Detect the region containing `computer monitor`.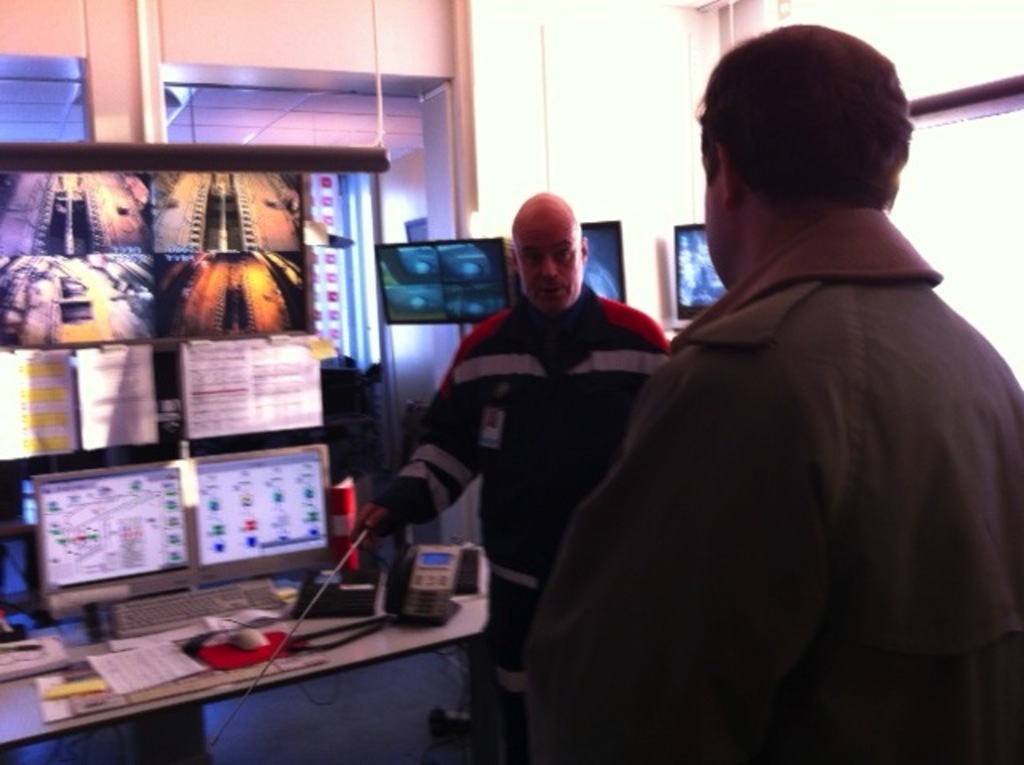
bbox(579, 216, 619, 306).
